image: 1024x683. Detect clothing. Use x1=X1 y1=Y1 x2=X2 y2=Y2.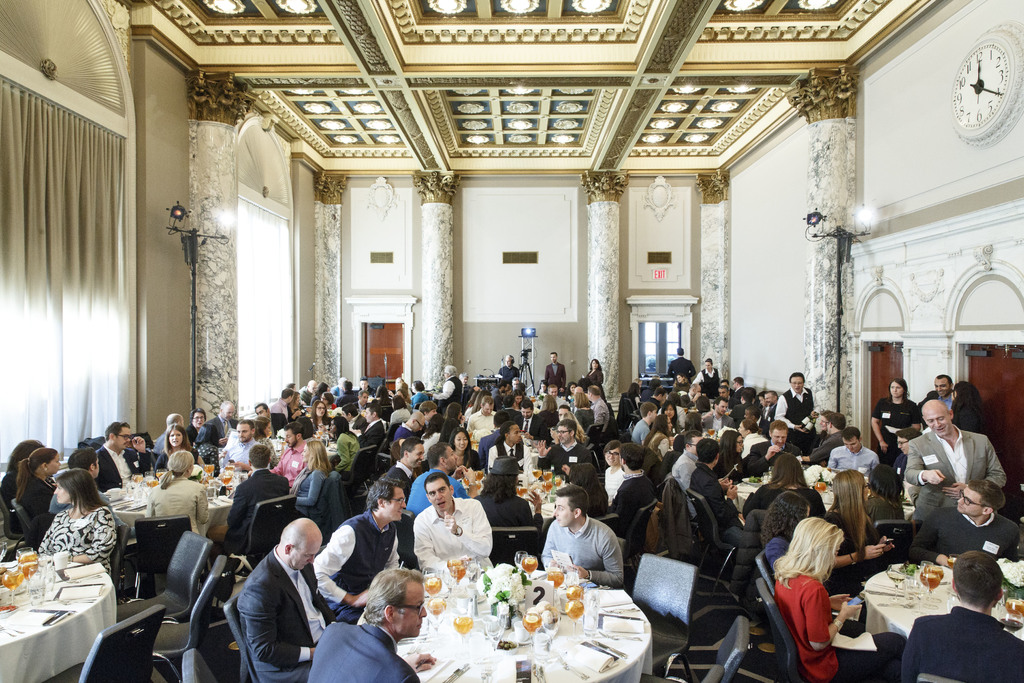
x1=47 y1=492 x2=113 y2=513.
